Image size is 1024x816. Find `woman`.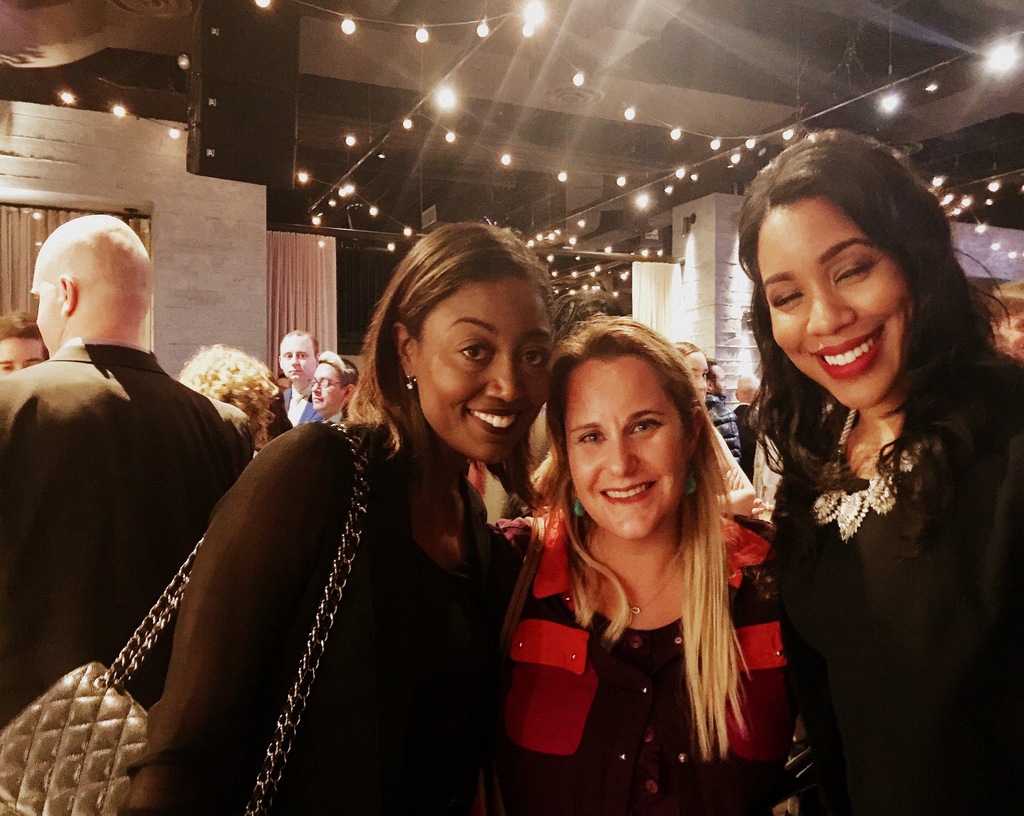
x1=489 y1=310 x2=808 y2=815.
